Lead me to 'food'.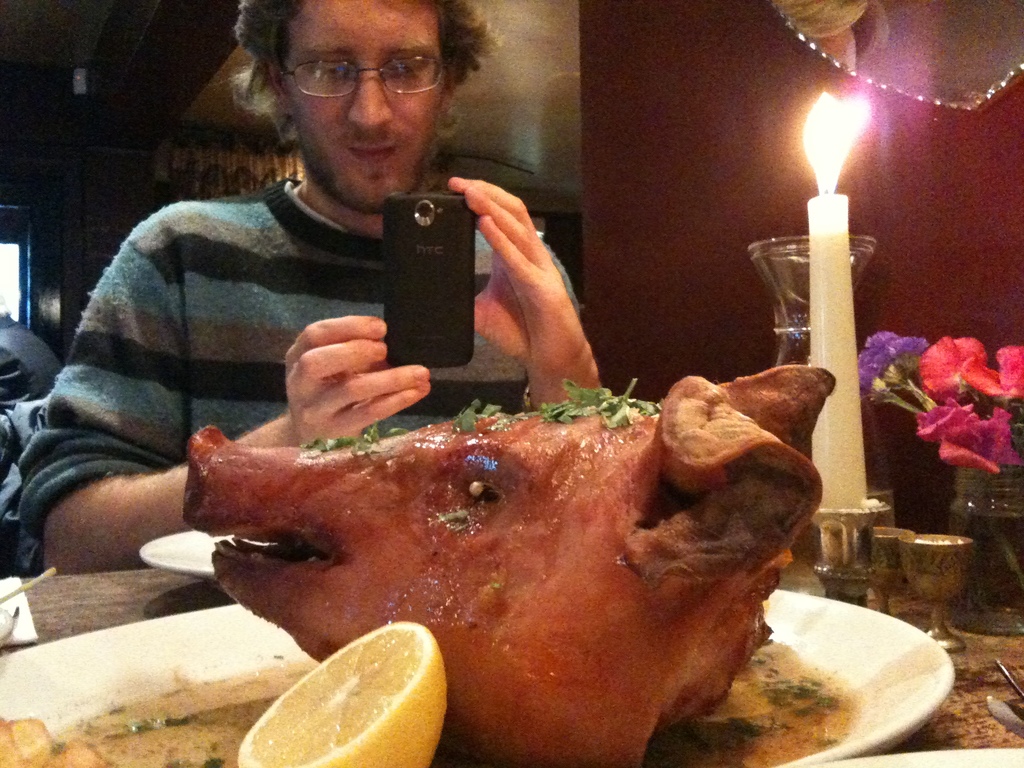
Lead to x1=152 y1=393 x2=863 y2=723.
